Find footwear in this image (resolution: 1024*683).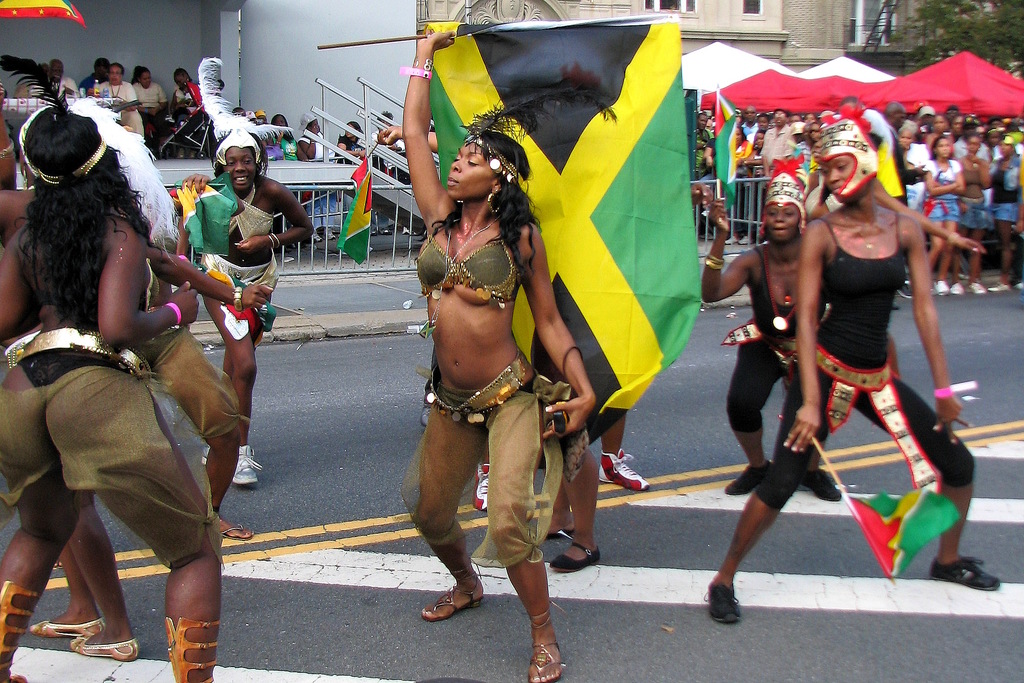
426/566/487/639.
